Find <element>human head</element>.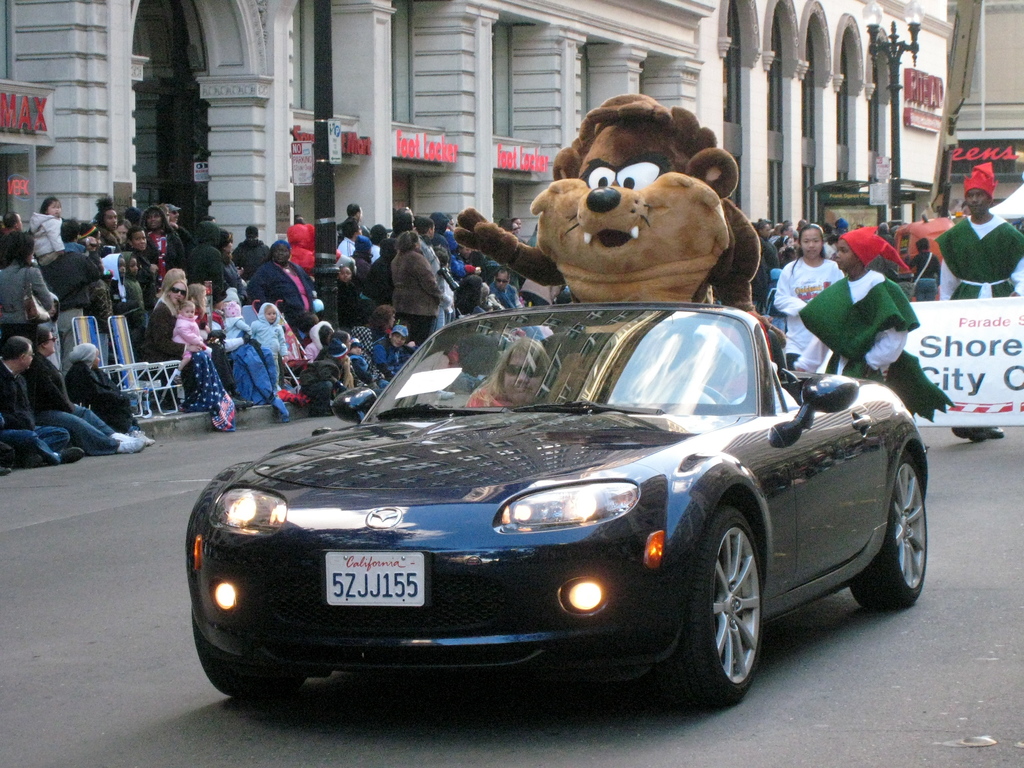
bbox=(499, 336, 548, 409).
